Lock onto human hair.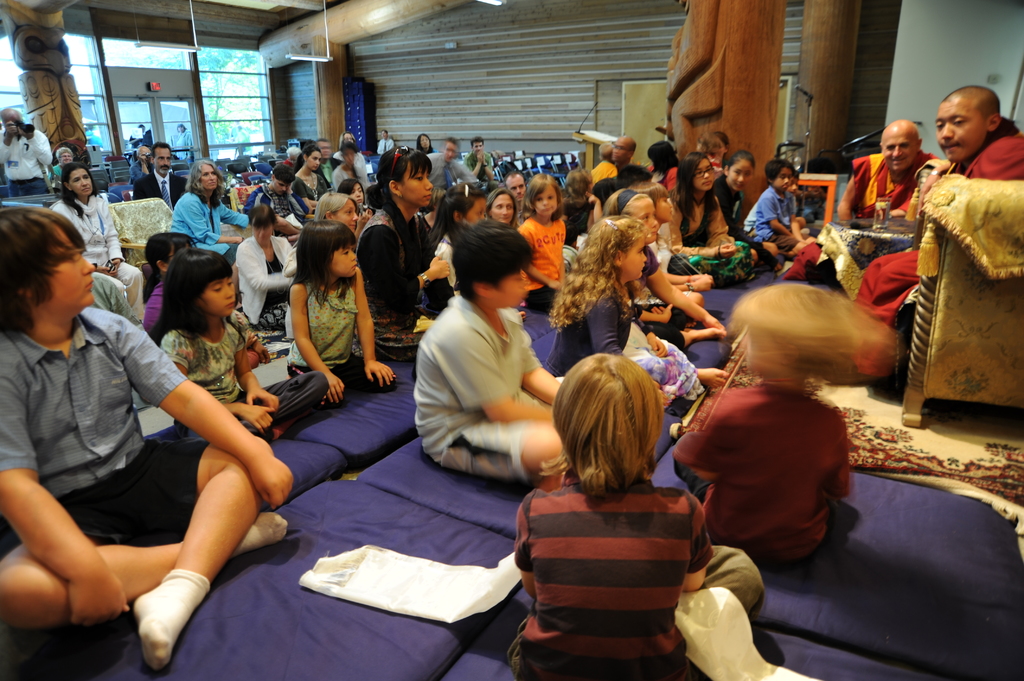
Locked: crop(694, 129, 722, 162).
